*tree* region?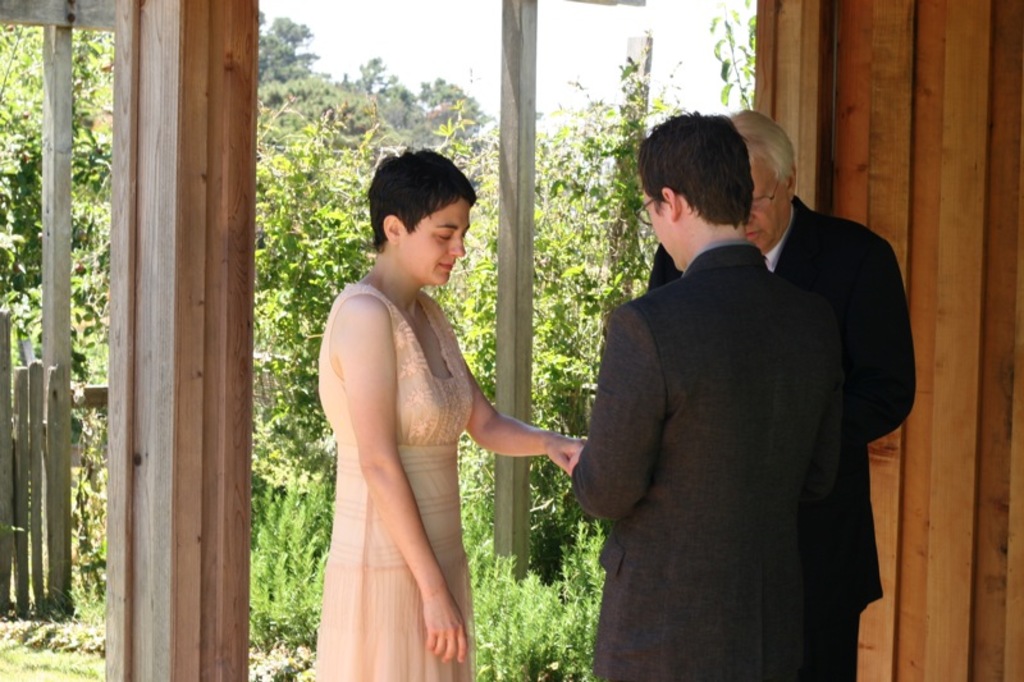
locate(239, 110, 378, 635)
